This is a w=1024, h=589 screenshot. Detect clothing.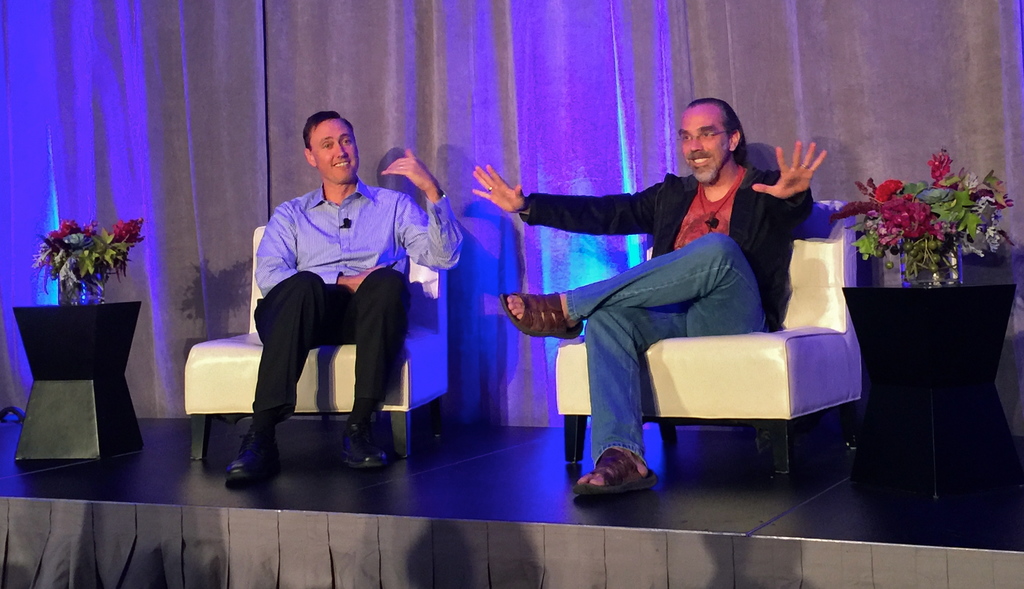
<box>237,141,433,444</box>.
